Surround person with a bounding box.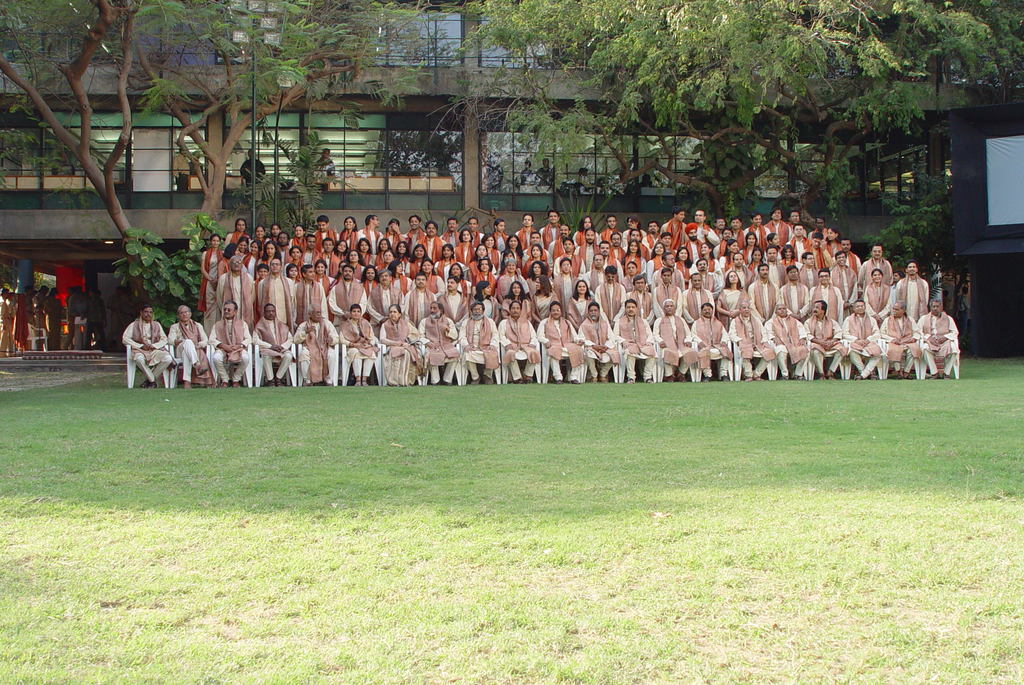
l=874, t=300, r=916, b=375.
